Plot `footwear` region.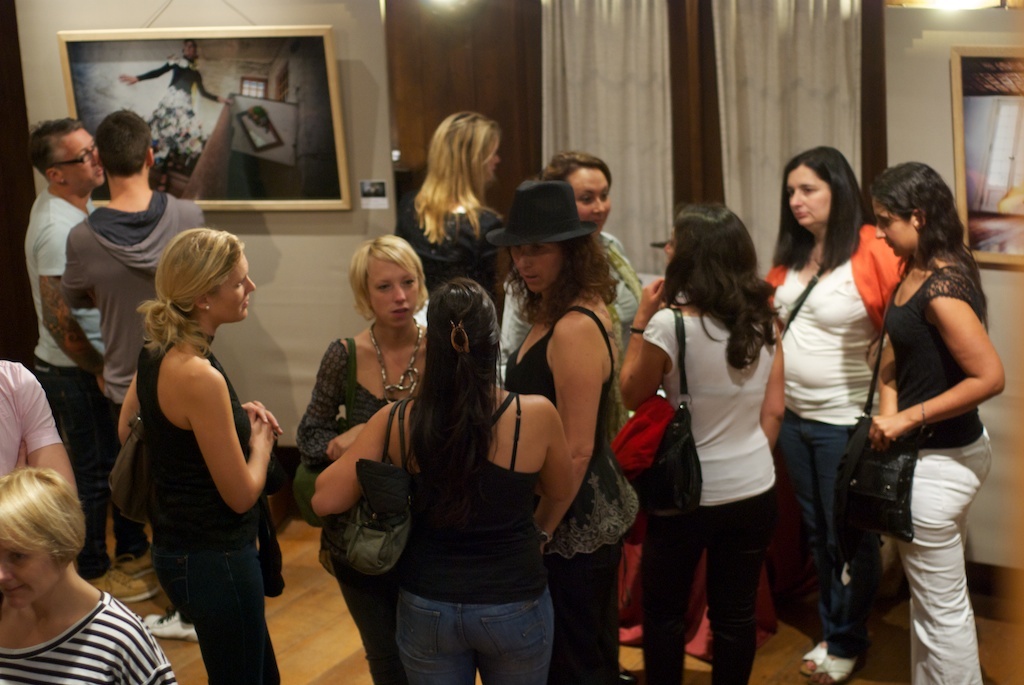
Plotted at bbox=[88, 566, 157, 609].
